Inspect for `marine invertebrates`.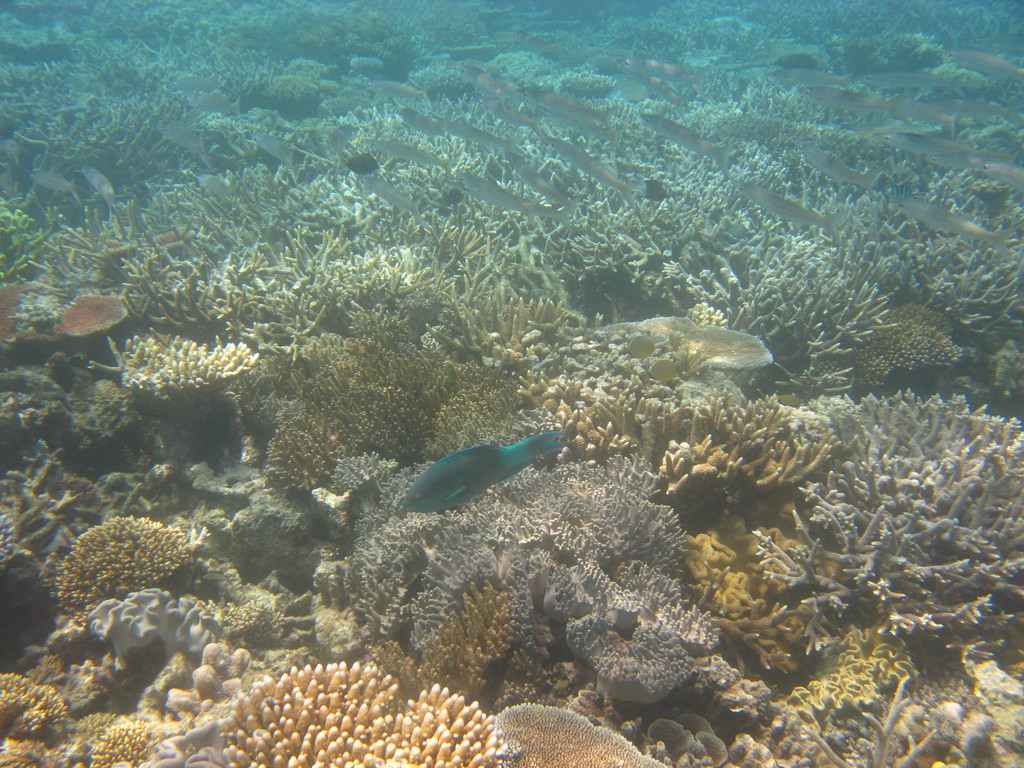
Inspection: region(559, 189, 697, 323).
